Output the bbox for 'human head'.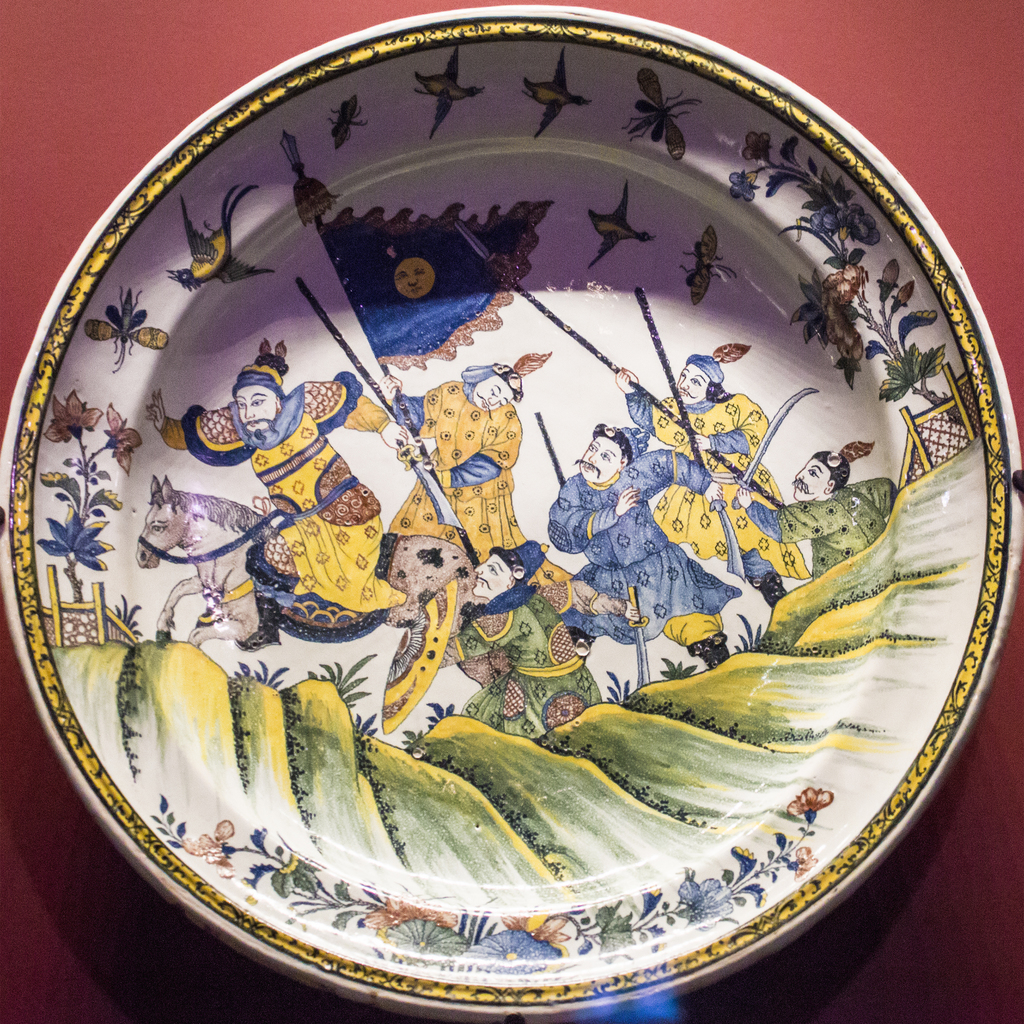
select_region(225, 370, 288, 434).
